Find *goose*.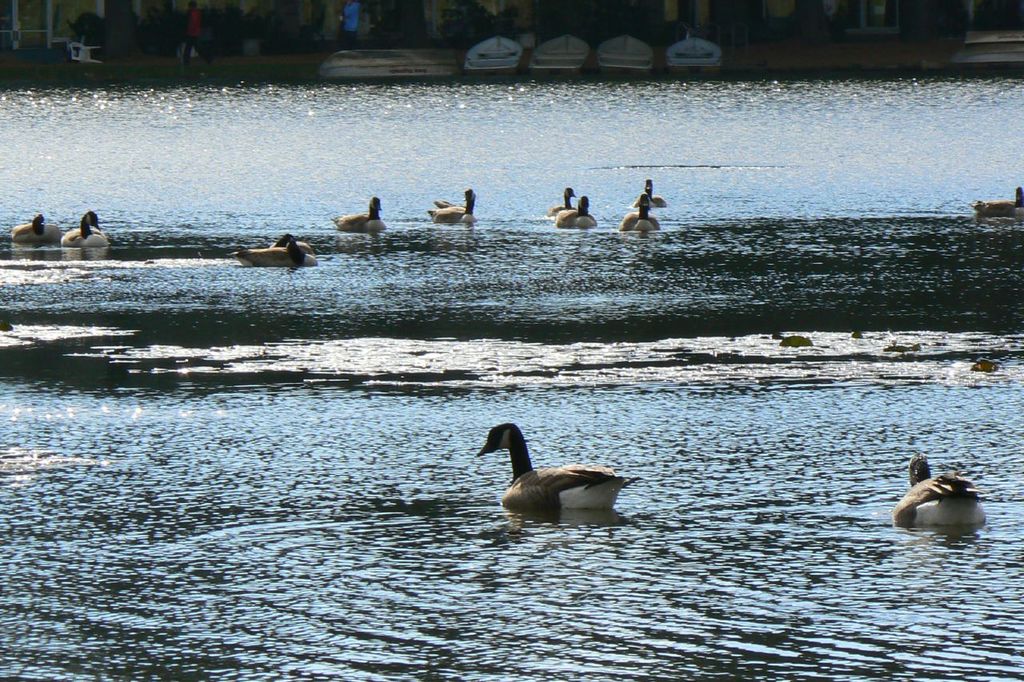
(618, 193, 663, 232).
